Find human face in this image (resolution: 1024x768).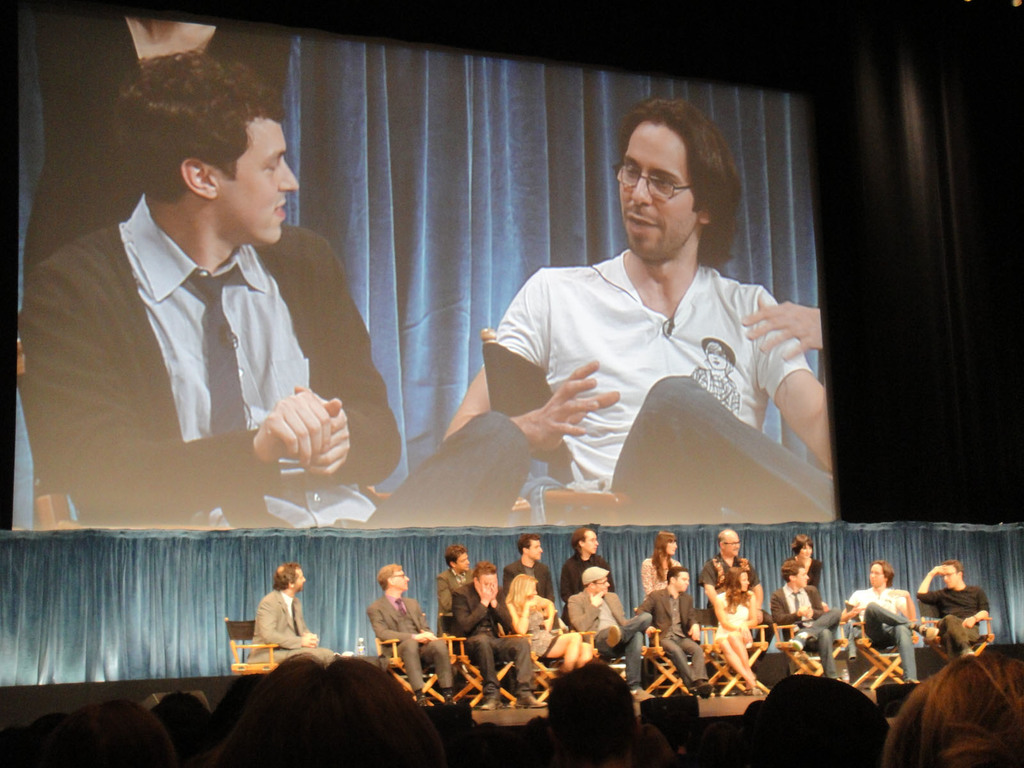
BBox(527, 538, 544, 561).
